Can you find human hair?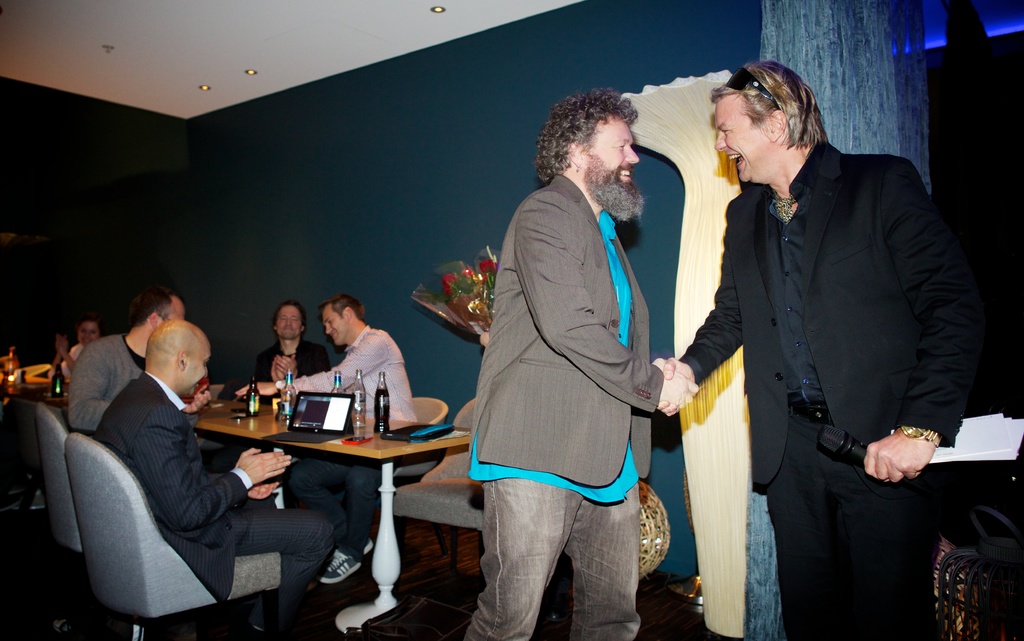
Yes, bounding box: crop(124, 283, 172, 329).
